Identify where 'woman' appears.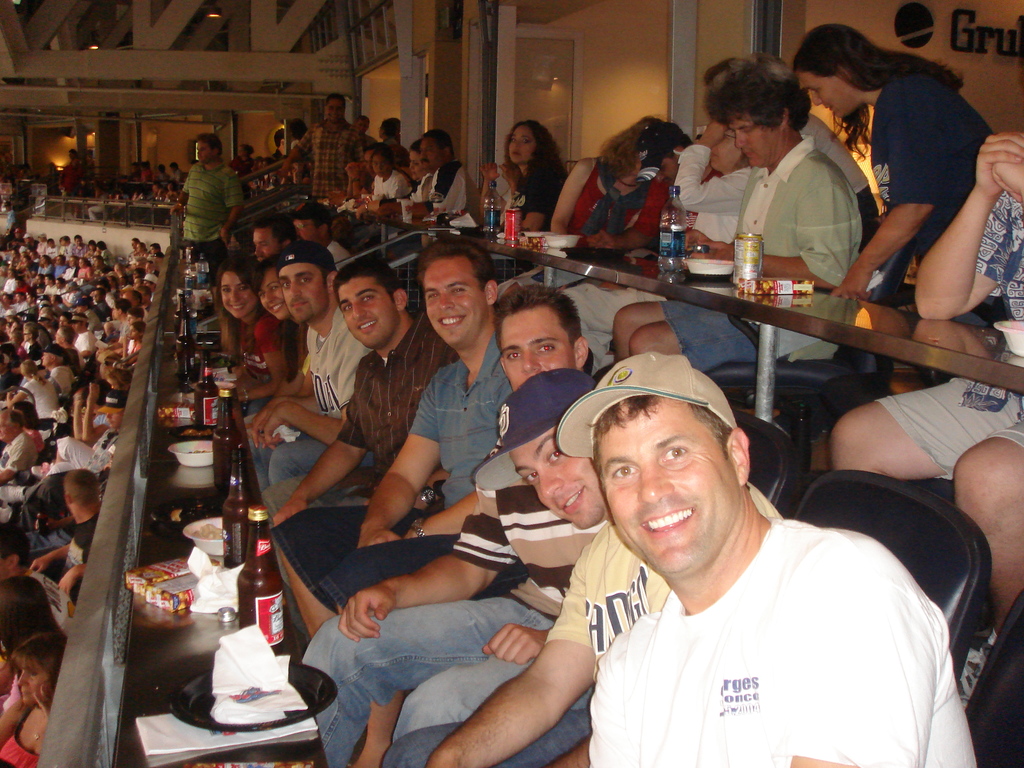
Appears at BBox(0, 572, 68, 710).
